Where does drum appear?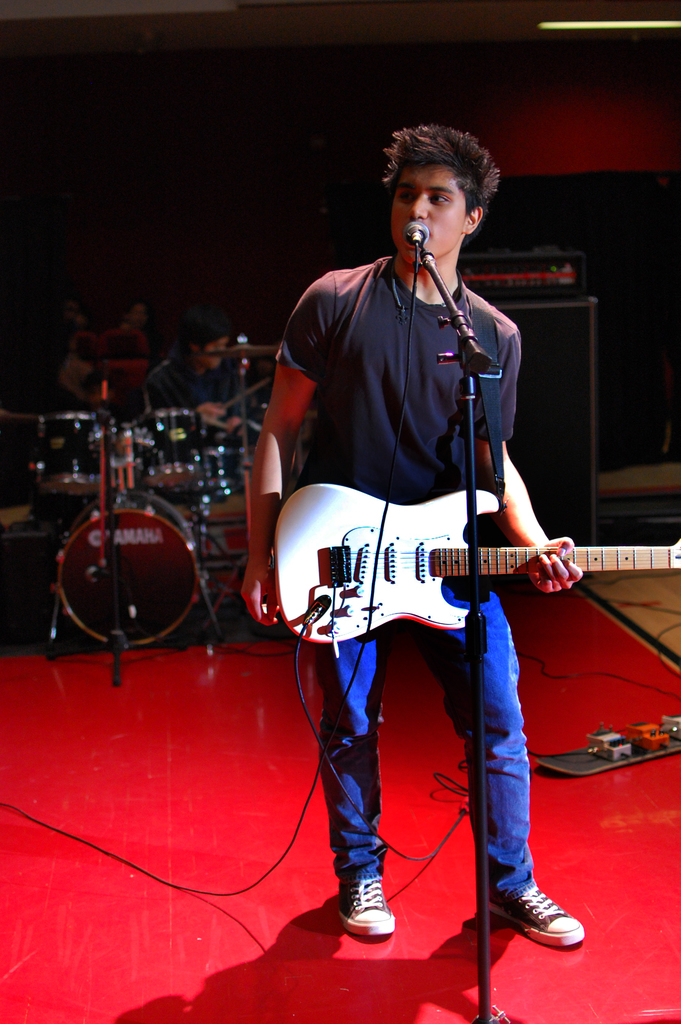
Appears at 28, 413, 119, 483.
